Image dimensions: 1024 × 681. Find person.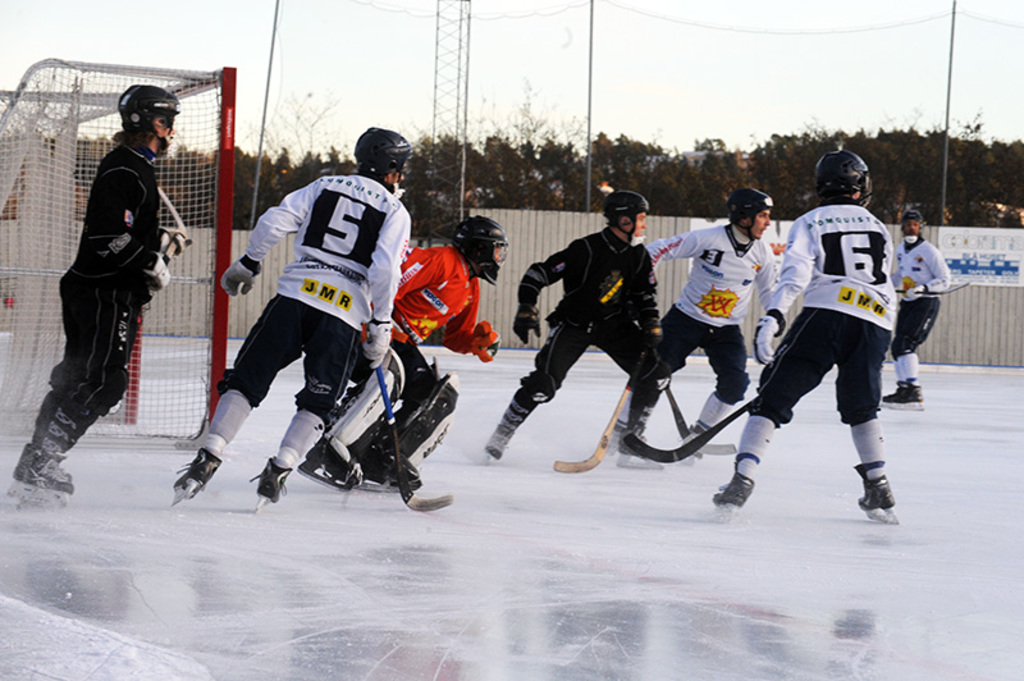
(x1=476, y1=182, x2=669, y2=463).
